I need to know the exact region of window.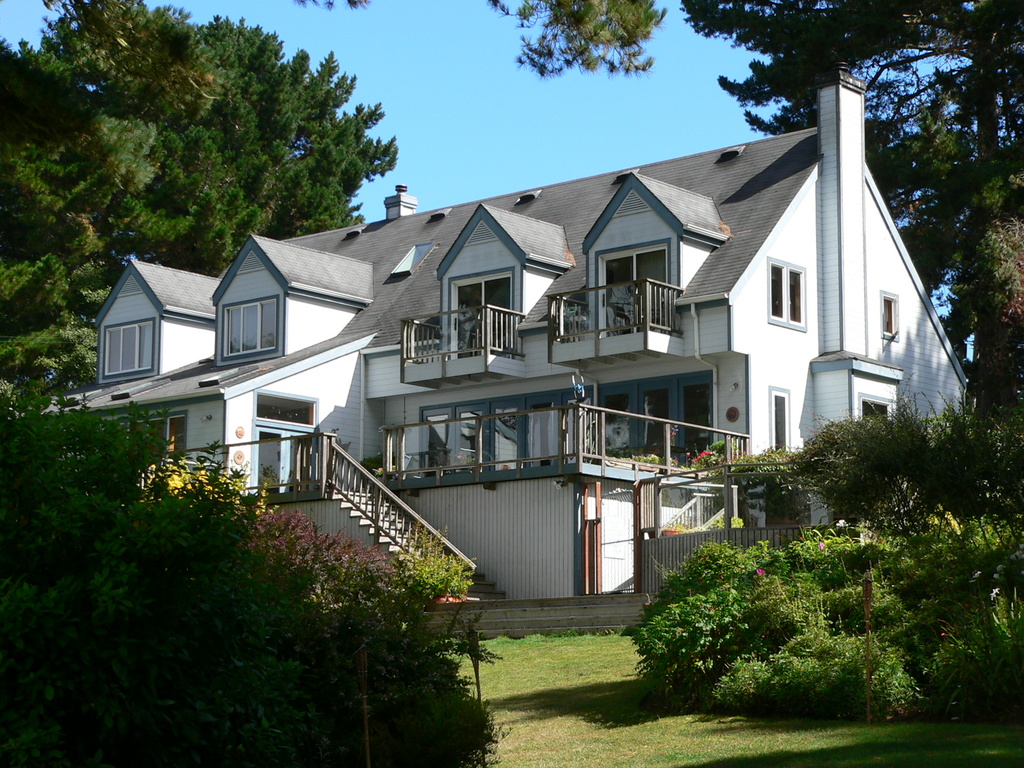
Region: l=764, t=383, r=796, b=460.
